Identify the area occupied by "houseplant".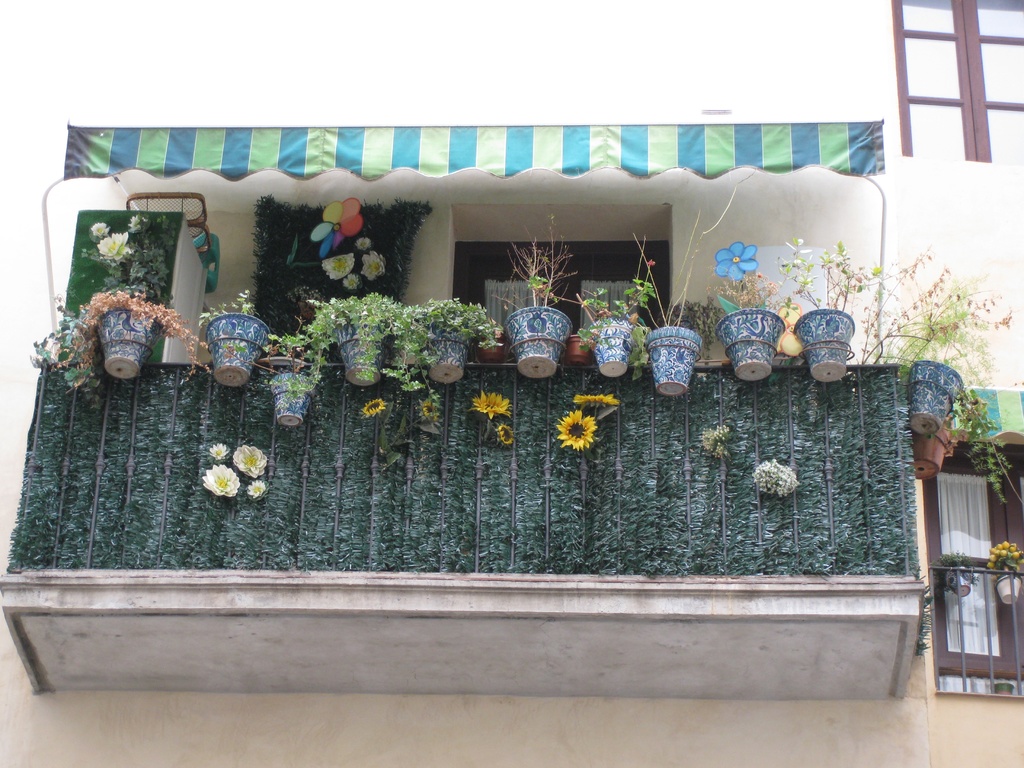
Area: 403, 298, 504, 382.
